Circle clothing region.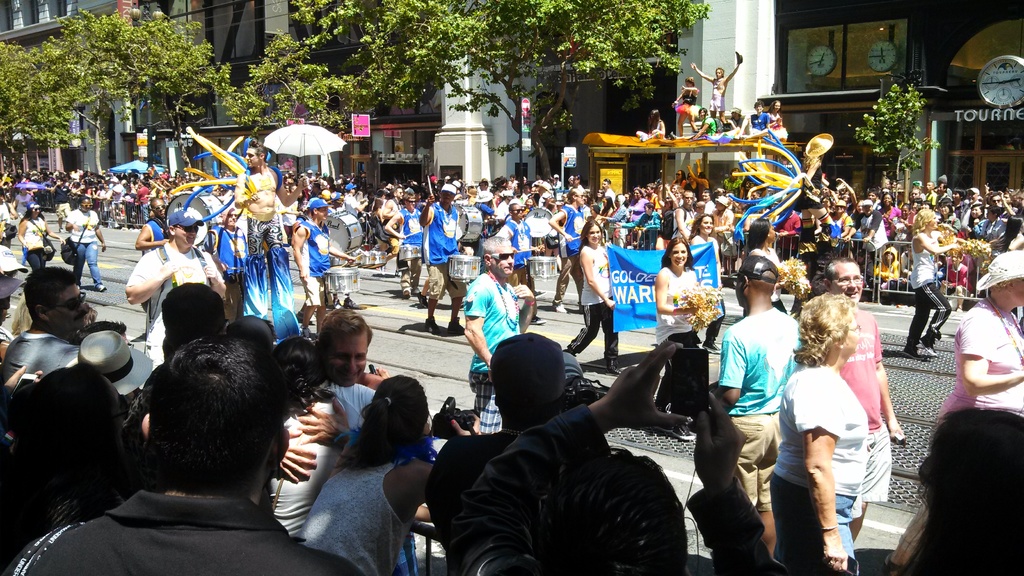
Region: x1=890 y1=306 x2=1023 y2=575.
